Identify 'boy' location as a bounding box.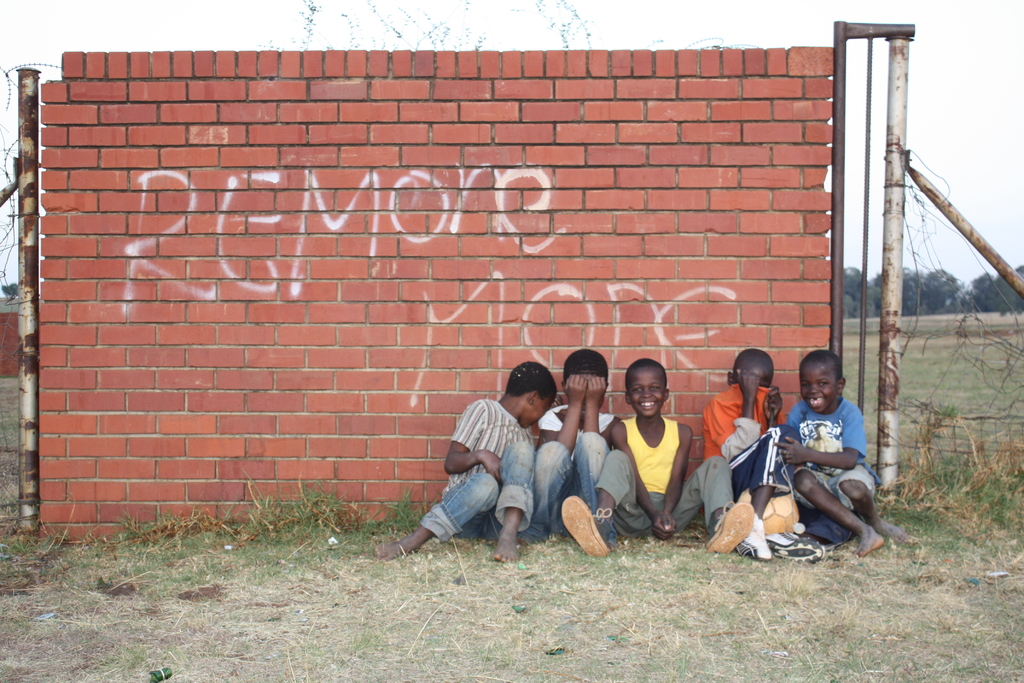
{"left": 701, "top": 345, "right": 824, "bottom": 562}.
